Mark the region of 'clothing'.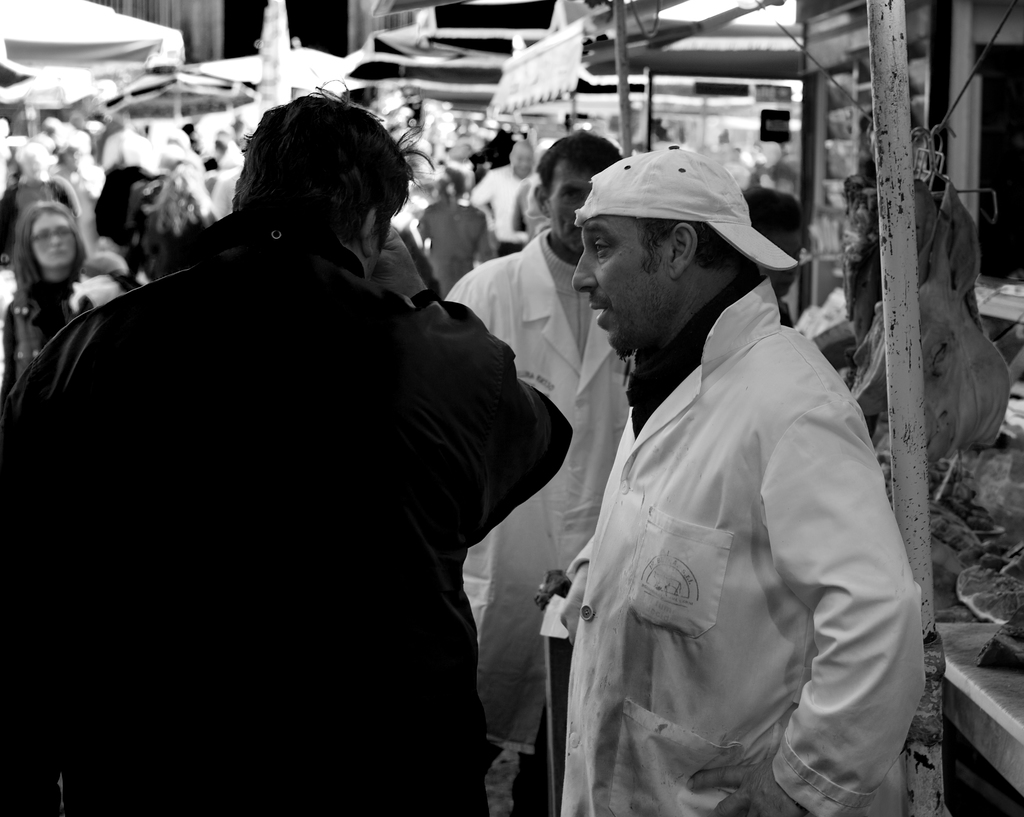
Region: <box>418,195,488,299</box>.
